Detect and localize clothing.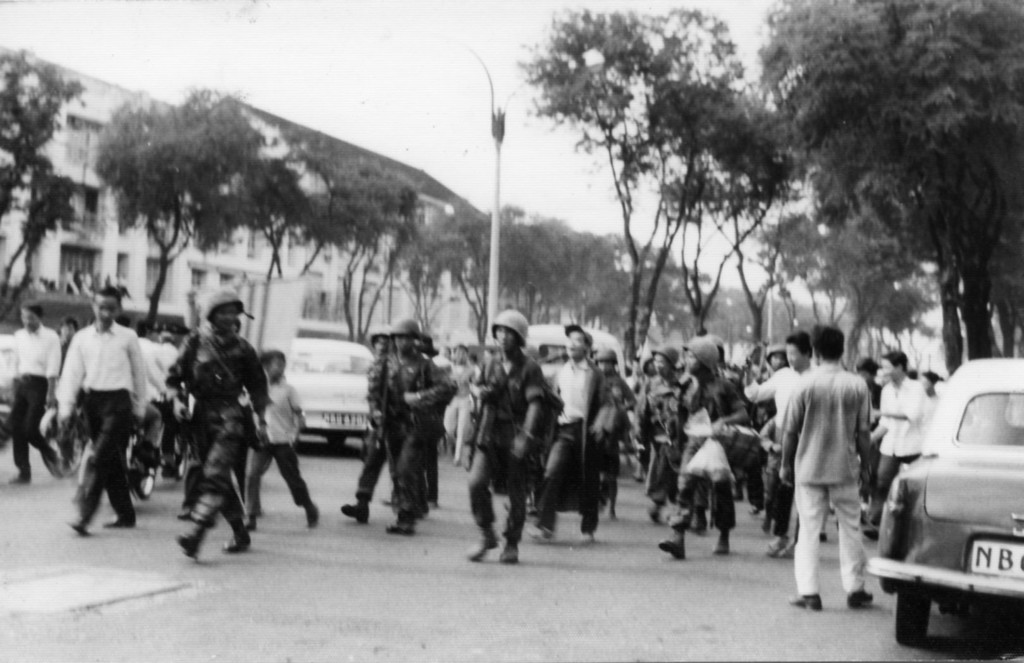
Localized at bbox=[175, 324, 271, 536].
